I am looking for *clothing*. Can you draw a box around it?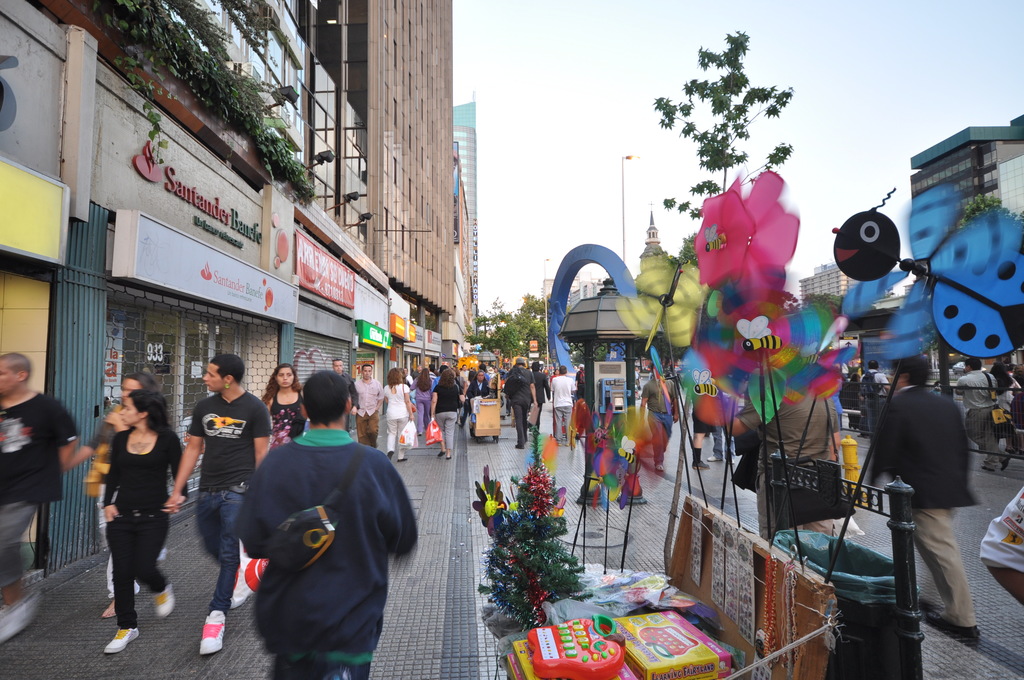
Sure, the bounding box is [x1=694, y1=448, x2=704, y2=461].
